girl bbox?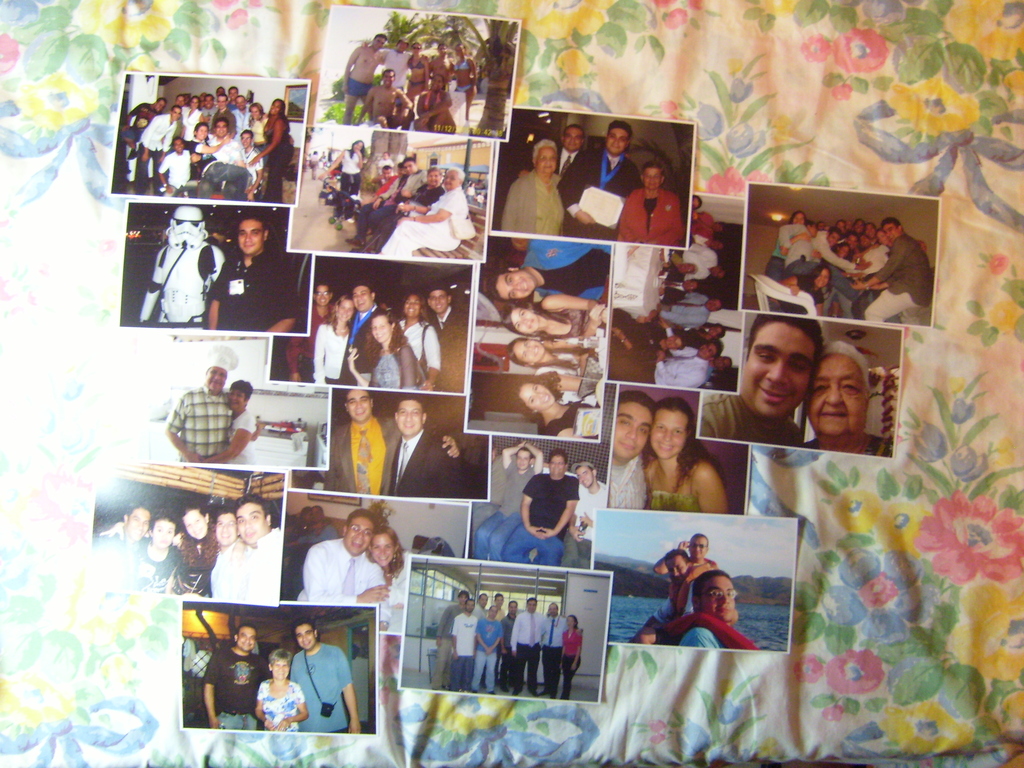
l=170, t=505, r=222, b=594
